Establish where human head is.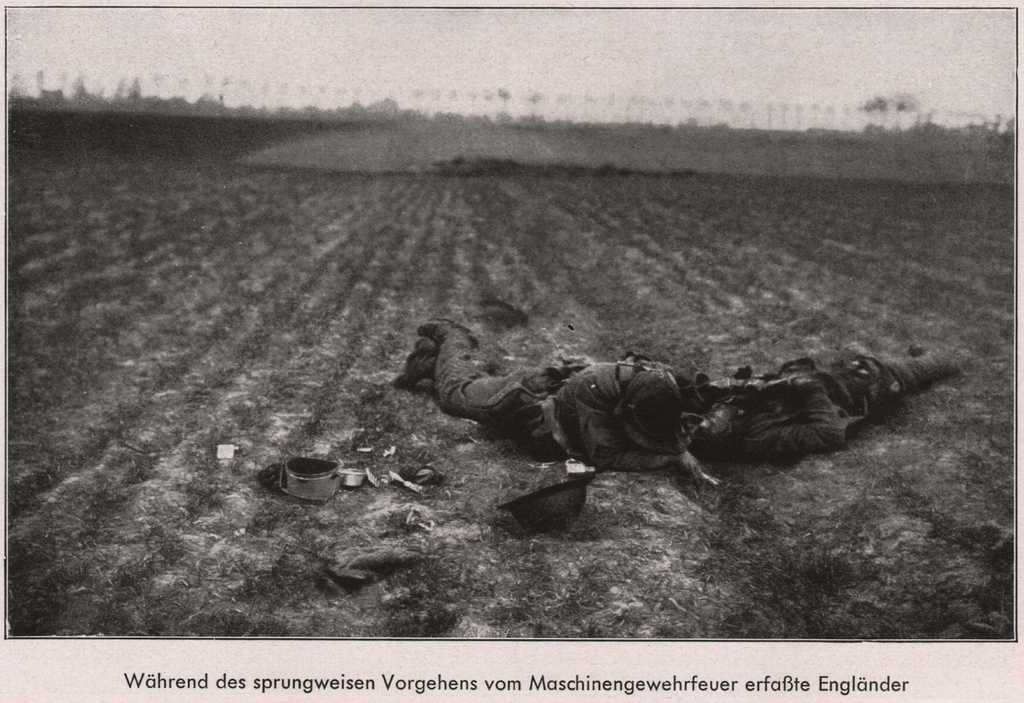
Established at <region>687, 394, 744, 457</region>.
